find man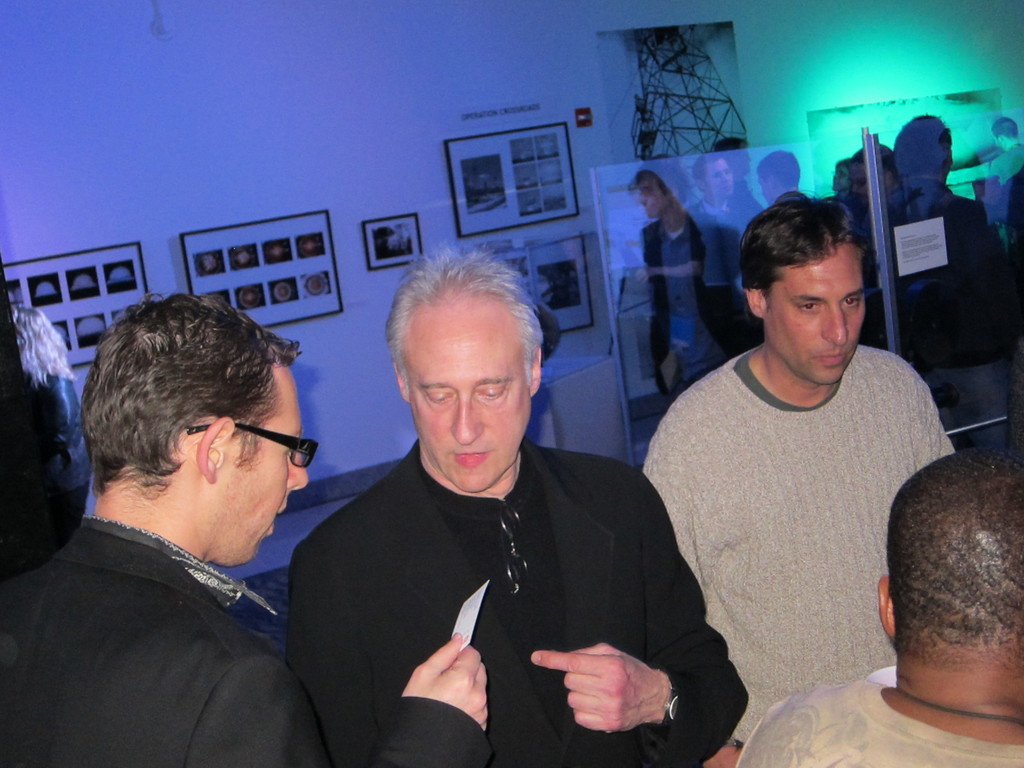
[635, 184, 969, 765]
